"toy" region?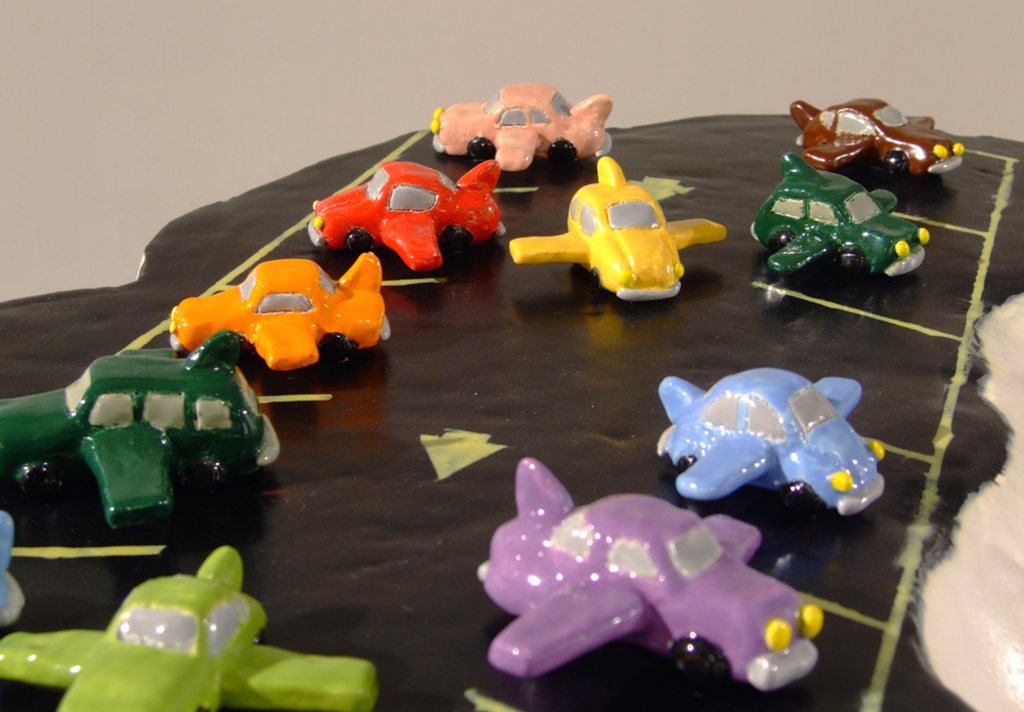
(477, 453, 823, 692)
